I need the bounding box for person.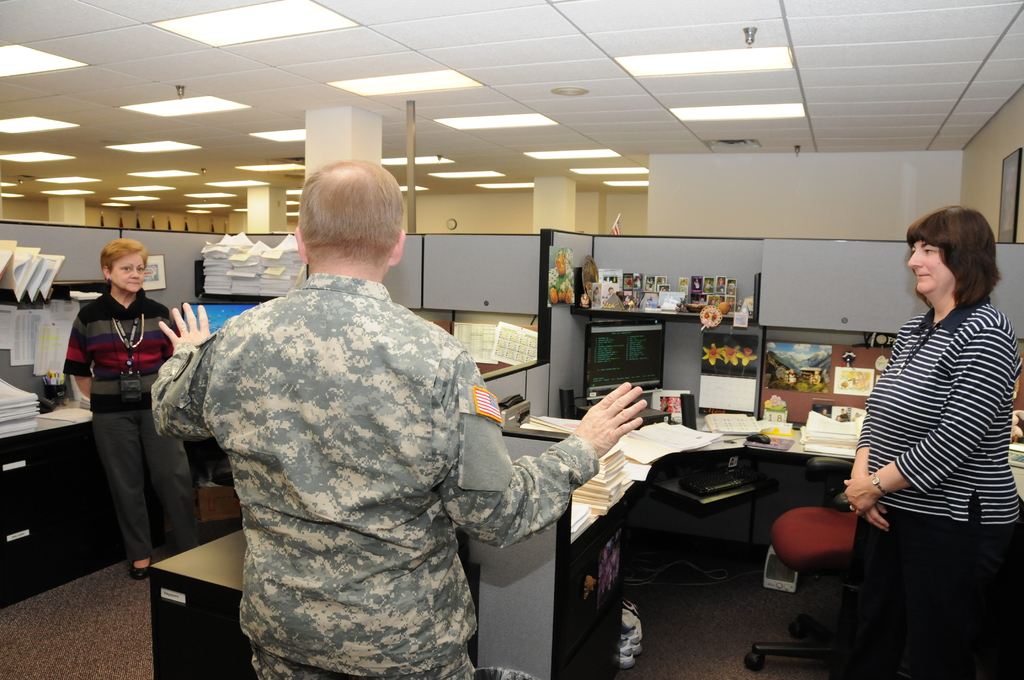
Here it is: (x1=836, y1=407, x2=849, y2=420).
